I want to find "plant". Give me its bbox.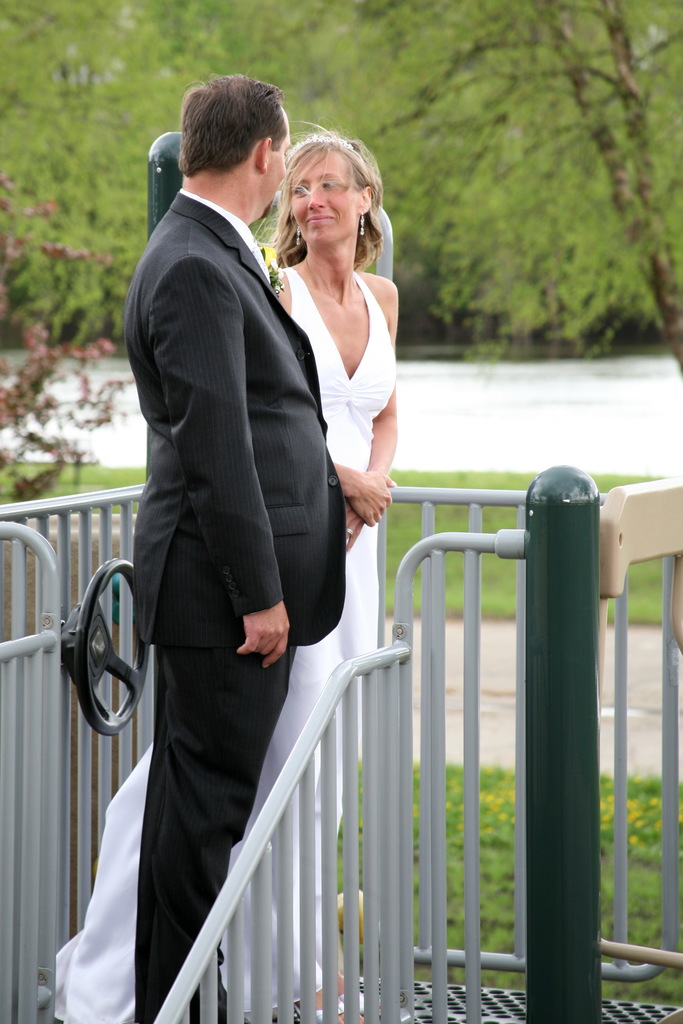
Rect(593, 768, 672, 884).
